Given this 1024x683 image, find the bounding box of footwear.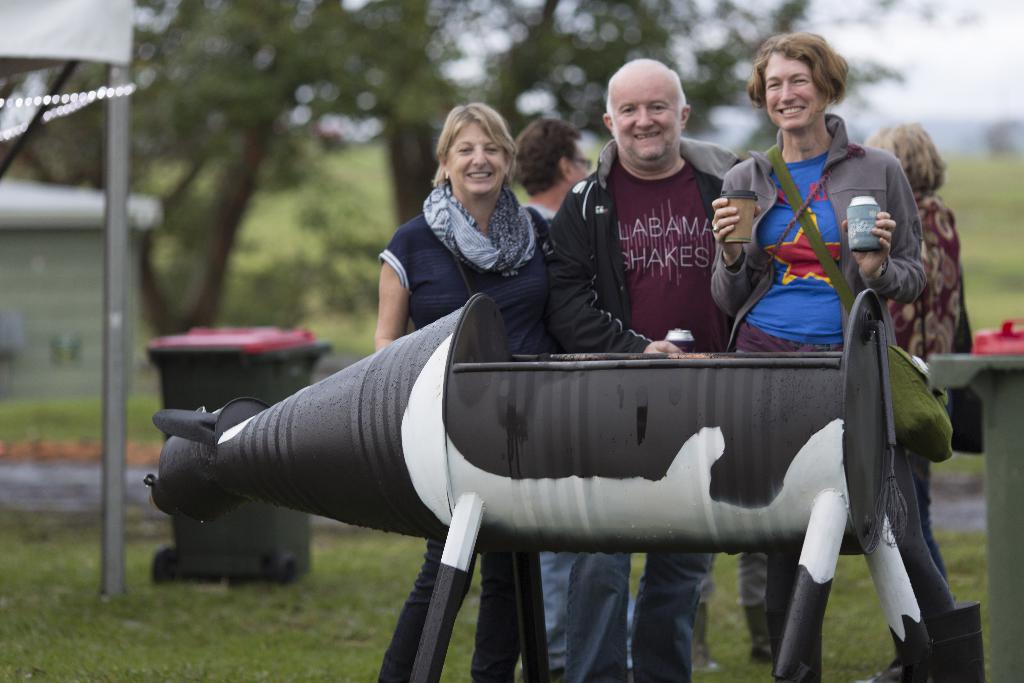
l=741, t=597, r=774, b=662.
